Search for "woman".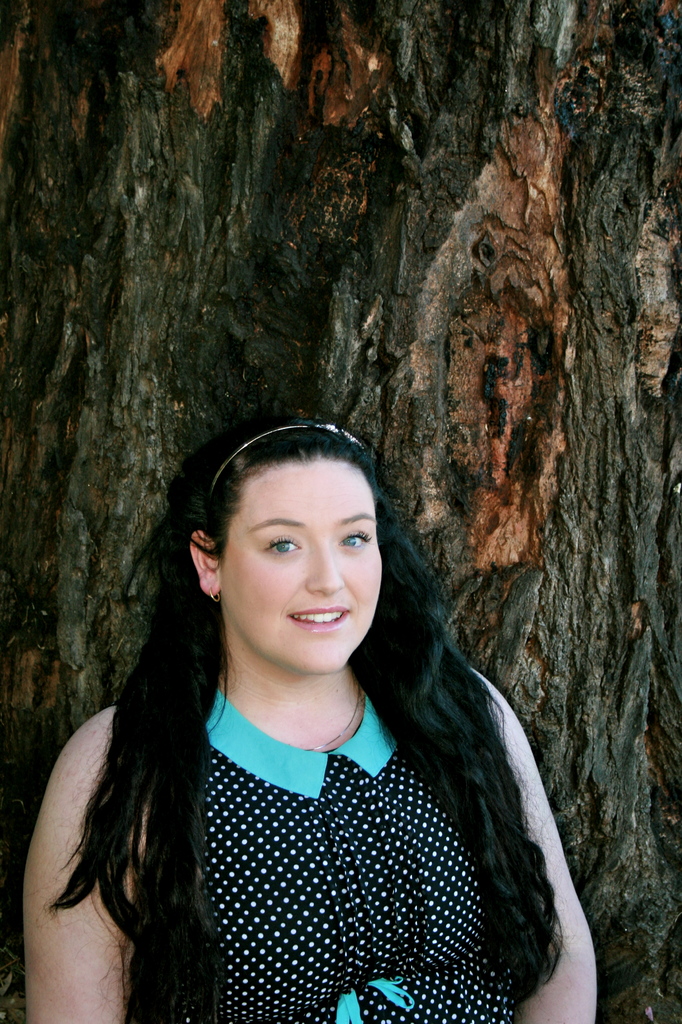
Found at {"left": 10, "top": 385, "right": 662, "bottom": 1023}.
